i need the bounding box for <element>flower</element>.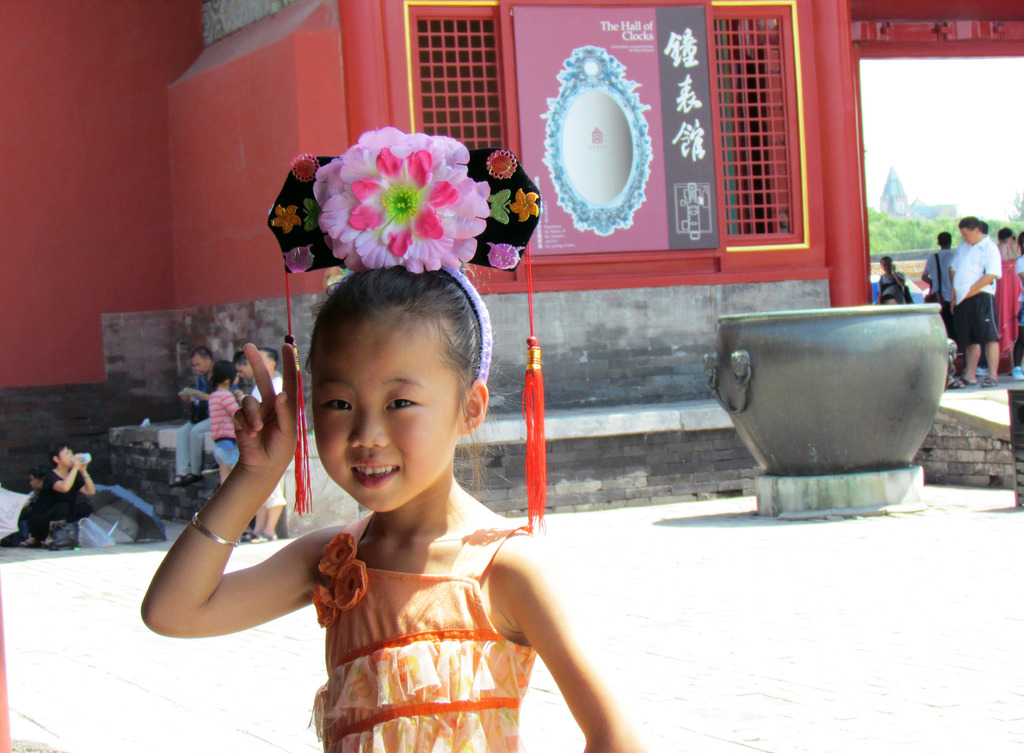
Here it is: [511,193,545,222].
